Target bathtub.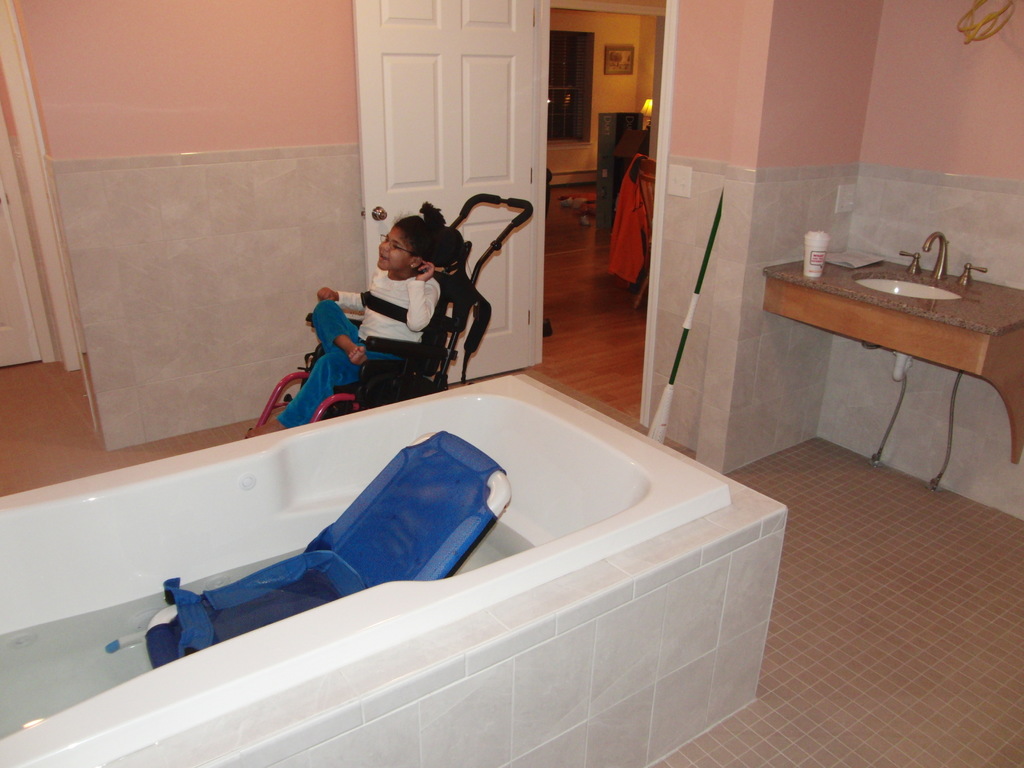
Target region: <region>0, 365, 788, 767</region>.
